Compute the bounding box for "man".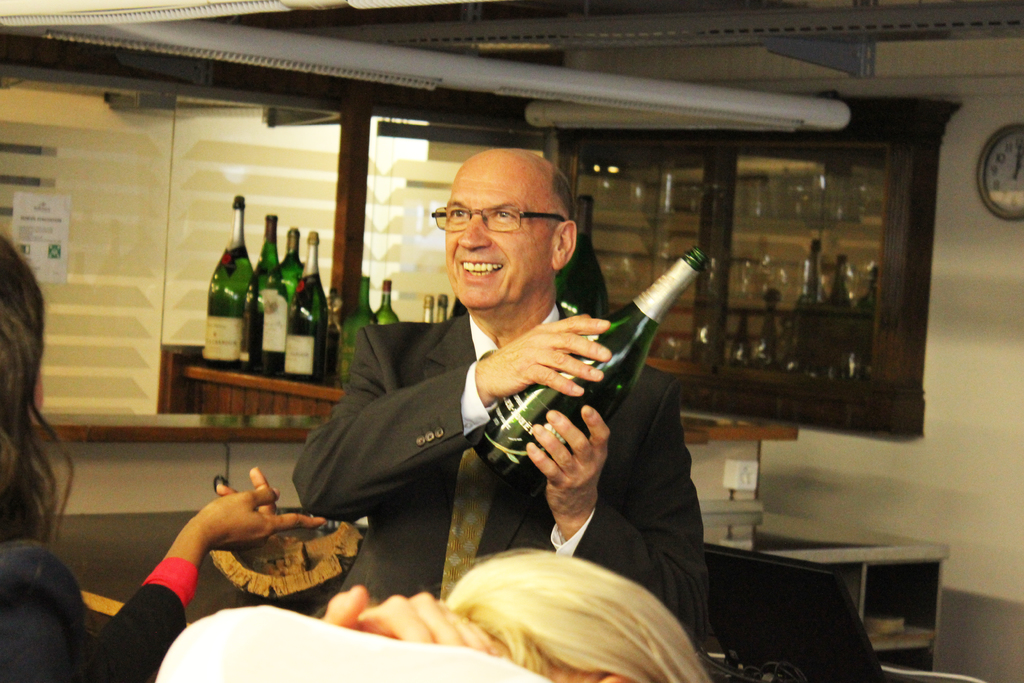
286/155/701/603.
